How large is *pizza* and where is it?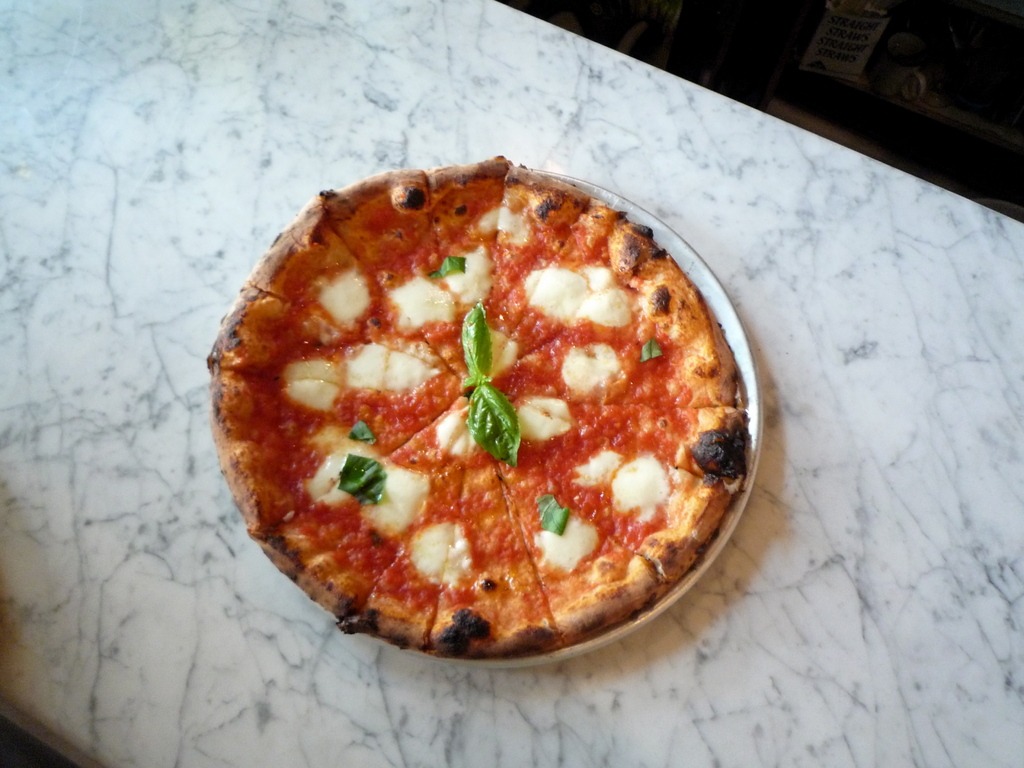
Bounding box: bbox(262, 179, 415, 335).
